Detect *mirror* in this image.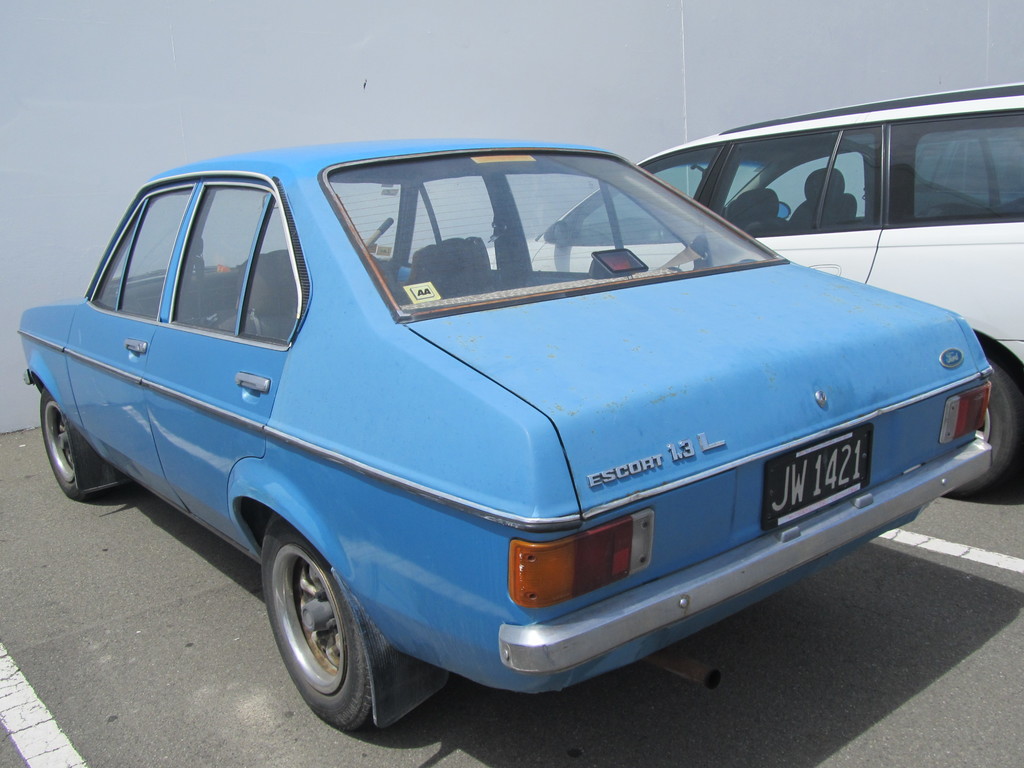
Detection: [89, 203, 138, 318].
